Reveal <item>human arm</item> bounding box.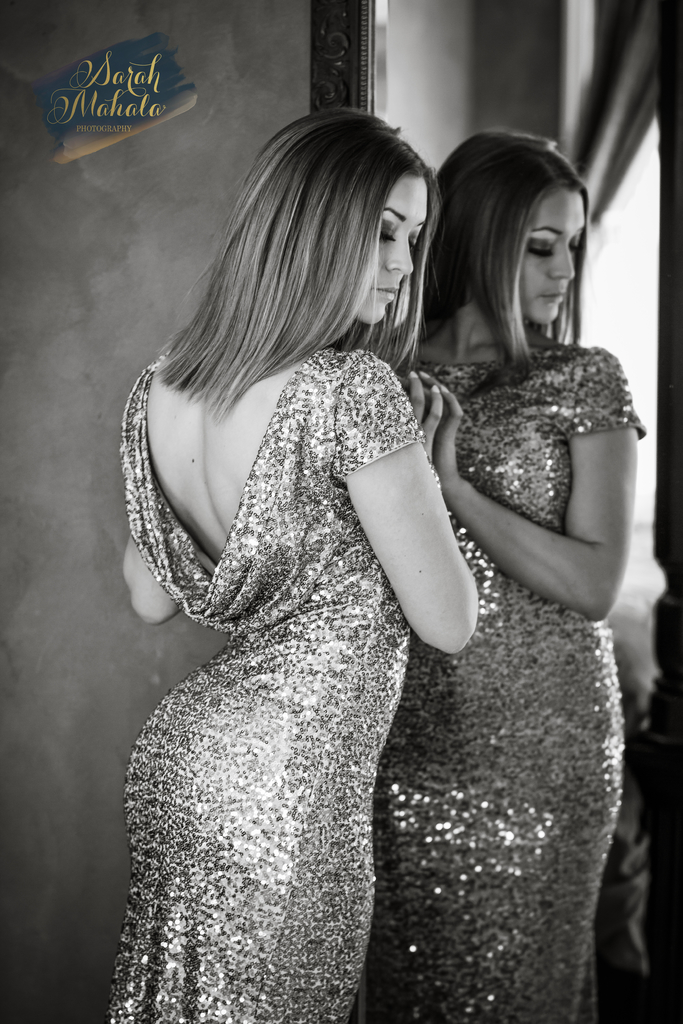
Revealed: box(118, 533, 179, 627).
